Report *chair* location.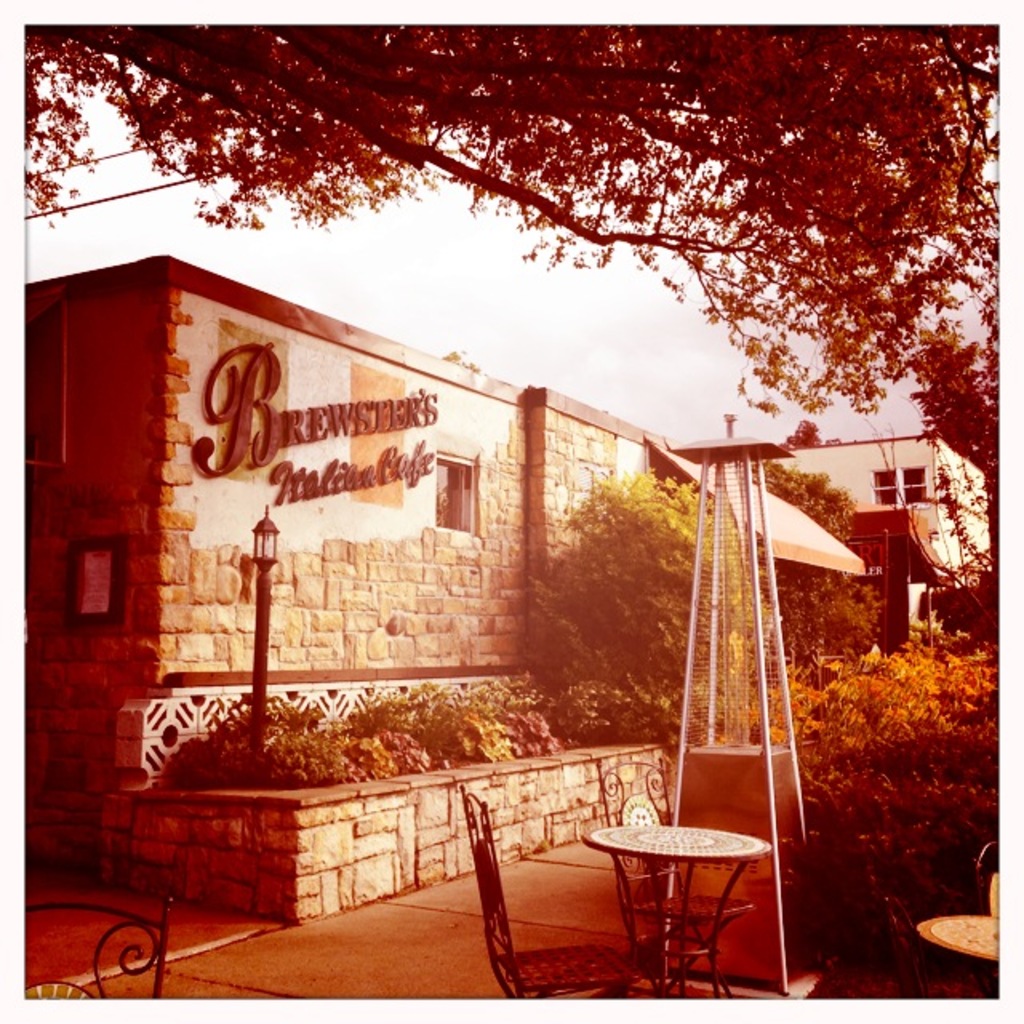
Report: 22 894 168 998.
